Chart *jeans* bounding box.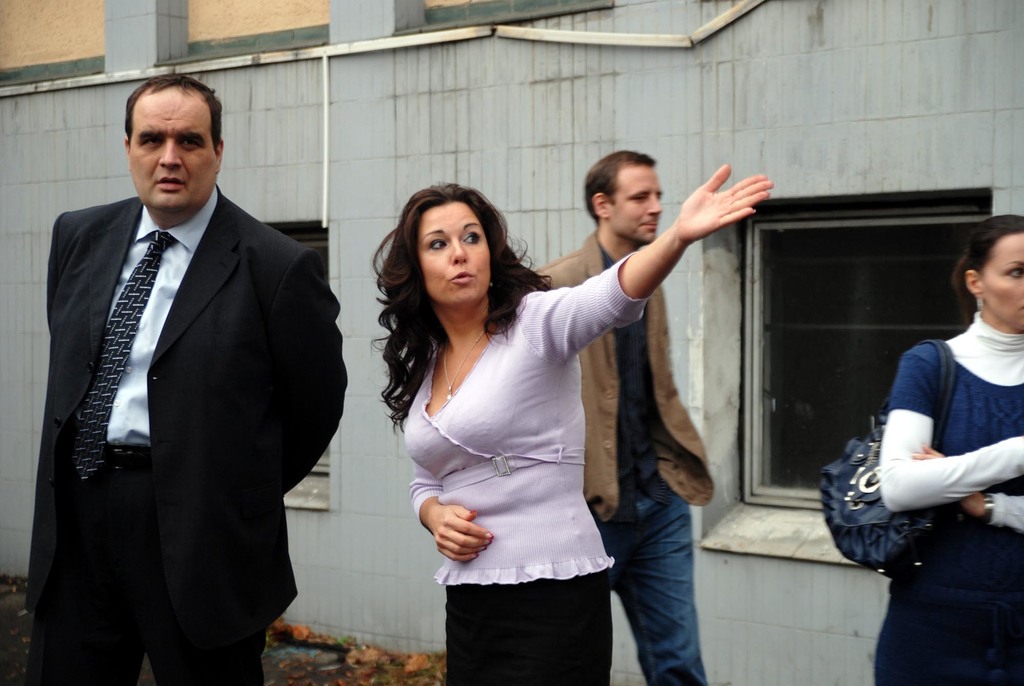
Charted: 610:475:715:679.
